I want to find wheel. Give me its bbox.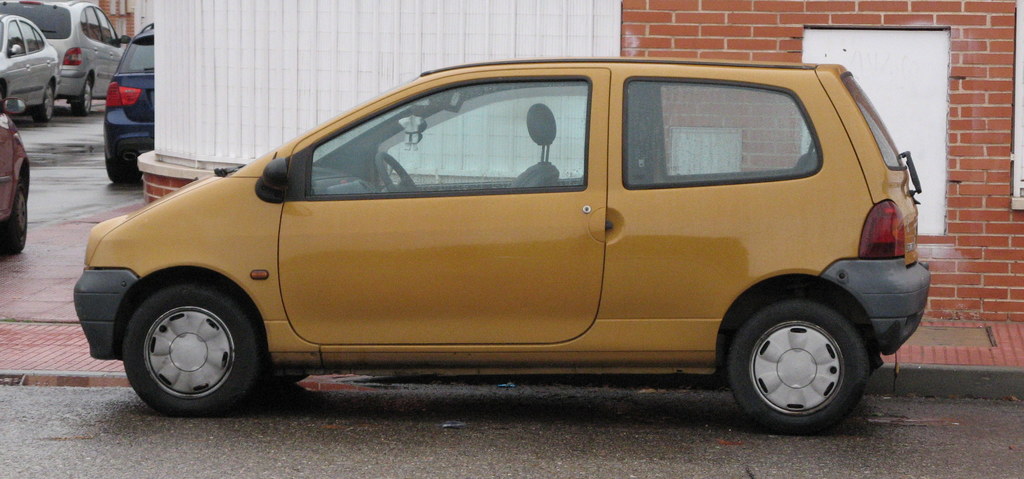
2, 177, 27, 252.
